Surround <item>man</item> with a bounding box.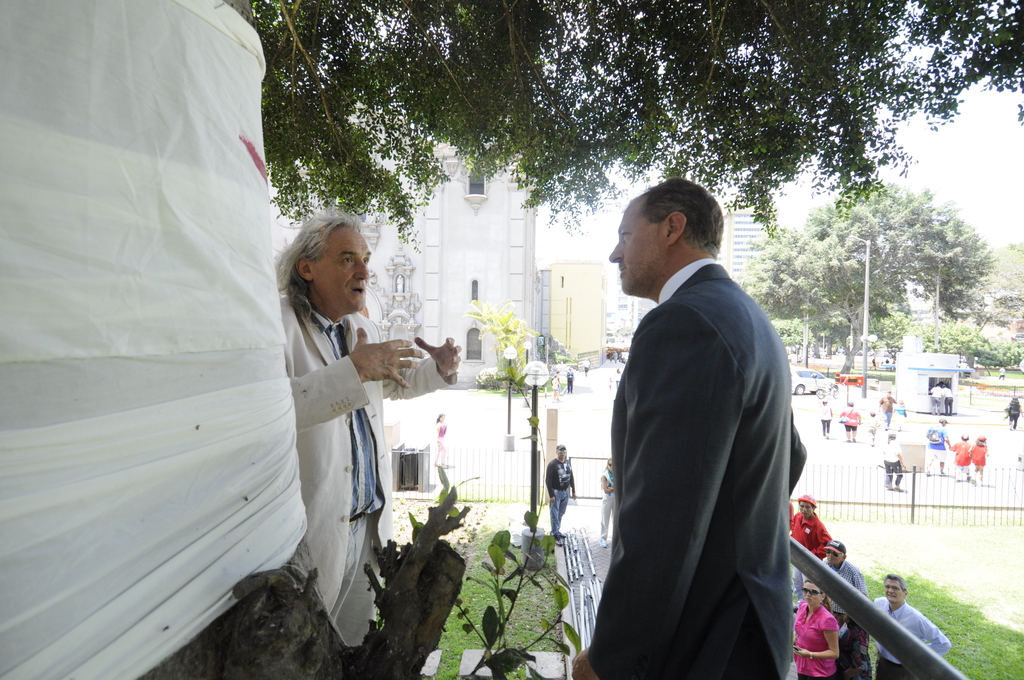
547,448,580,542.
